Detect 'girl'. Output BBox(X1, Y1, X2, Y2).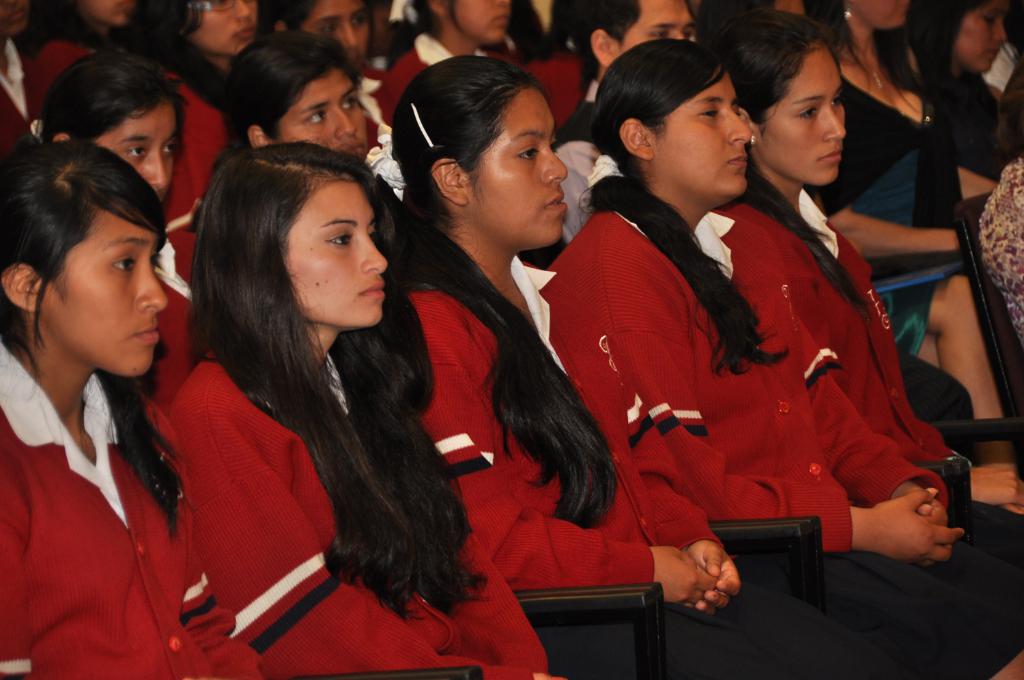
BBox(232, 38, 372, 155).
